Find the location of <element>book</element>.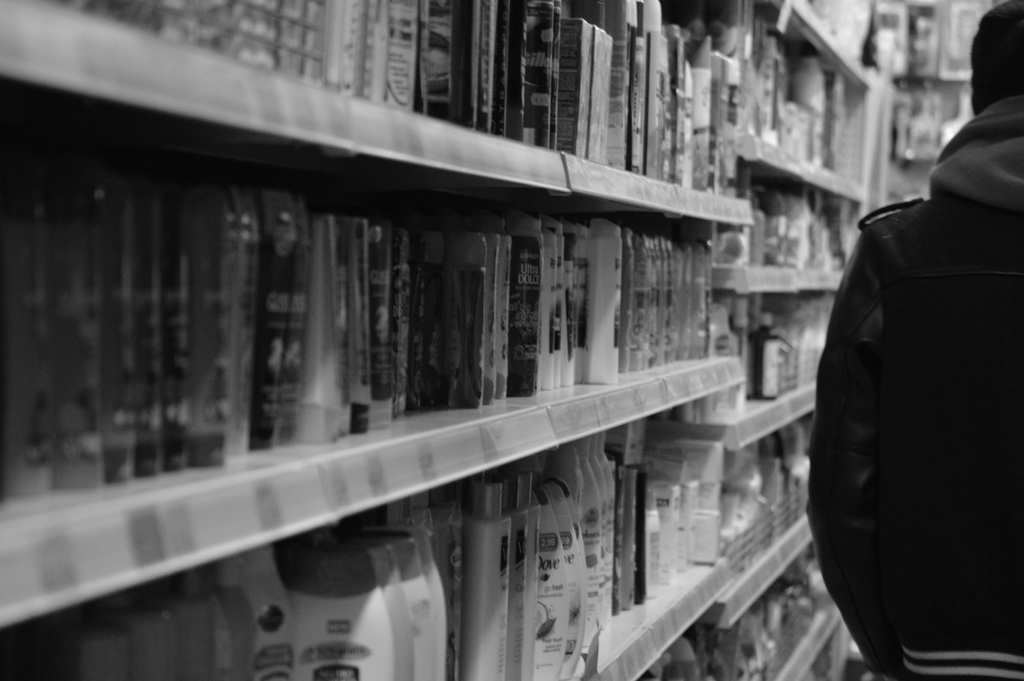
Location: [136, 196, 162, 476].
